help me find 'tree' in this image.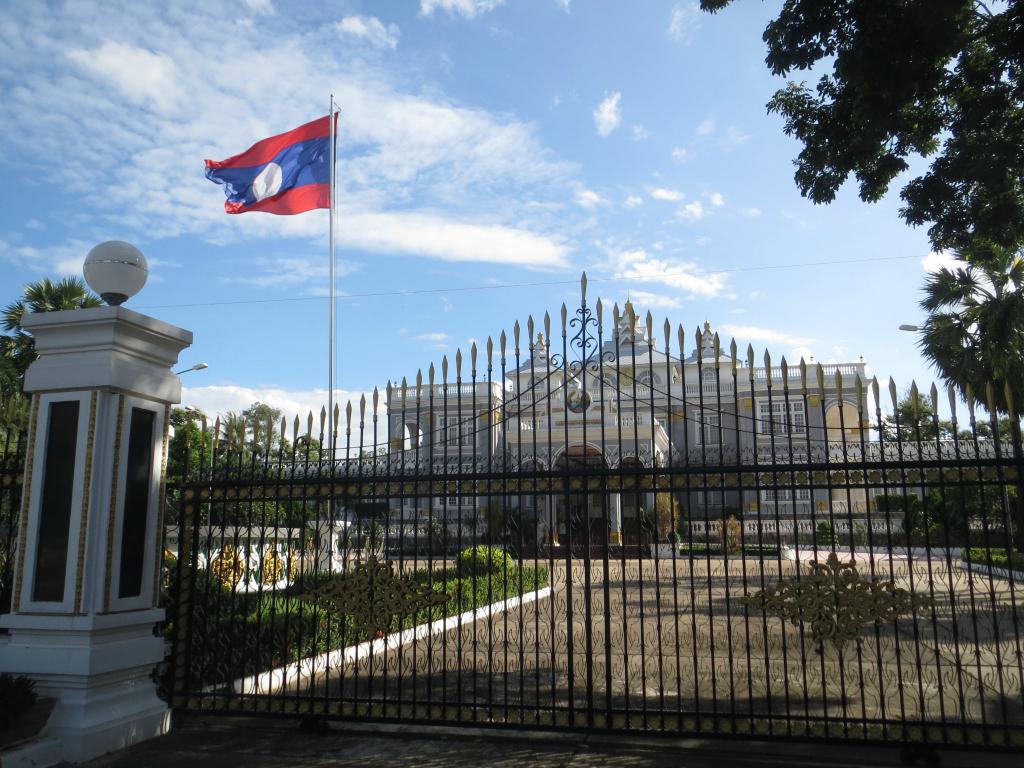
Found it: crop(882, 388, 954, 438).
